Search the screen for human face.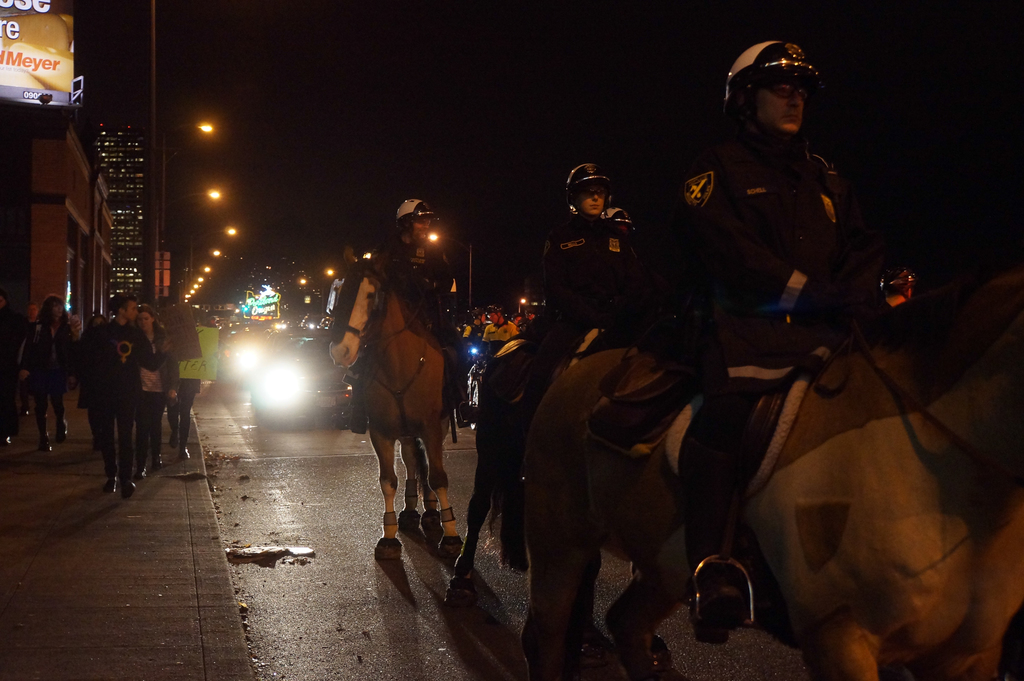
Found at crop(575, 188, 606, 215).
